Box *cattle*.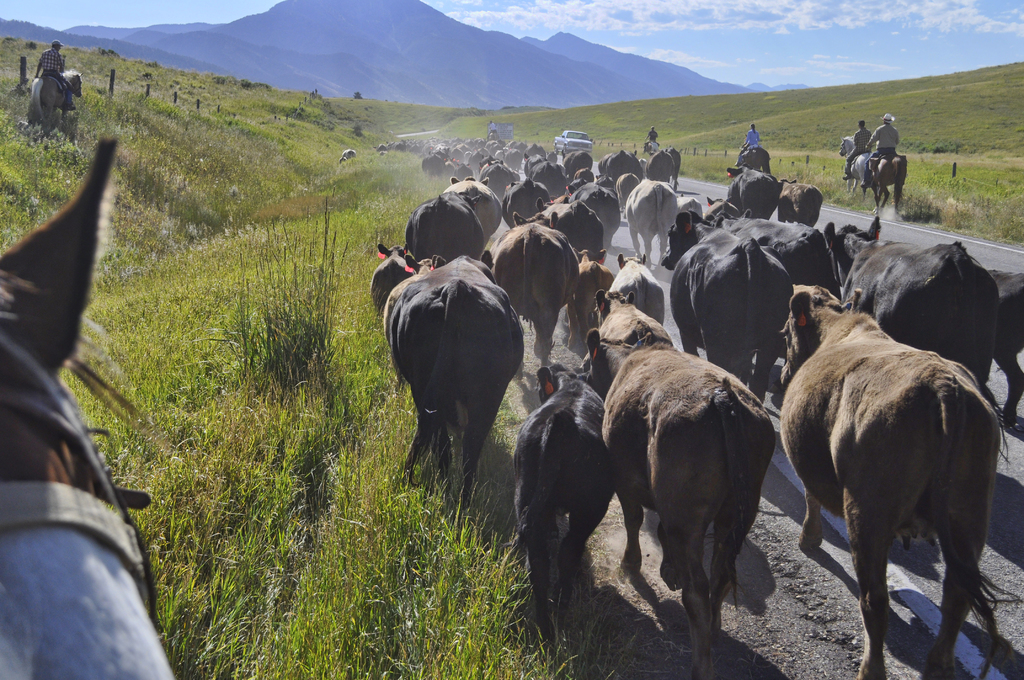
{"x1": 582, "y1": 332, "x2": 778, "y2": 679}.
